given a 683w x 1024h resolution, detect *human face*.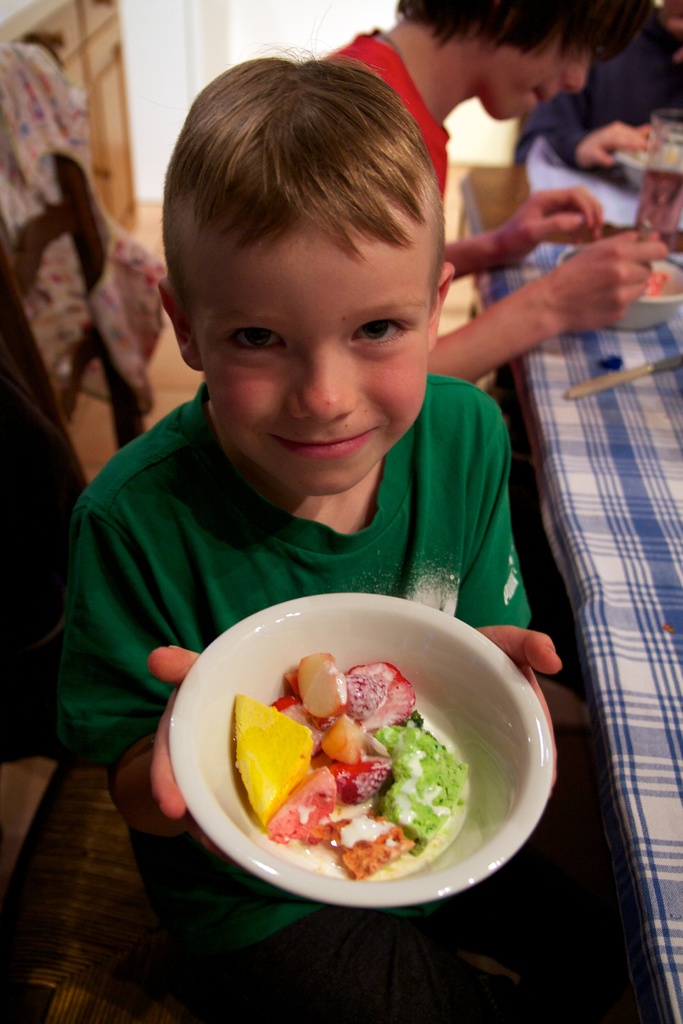
[192,218,435,498].
